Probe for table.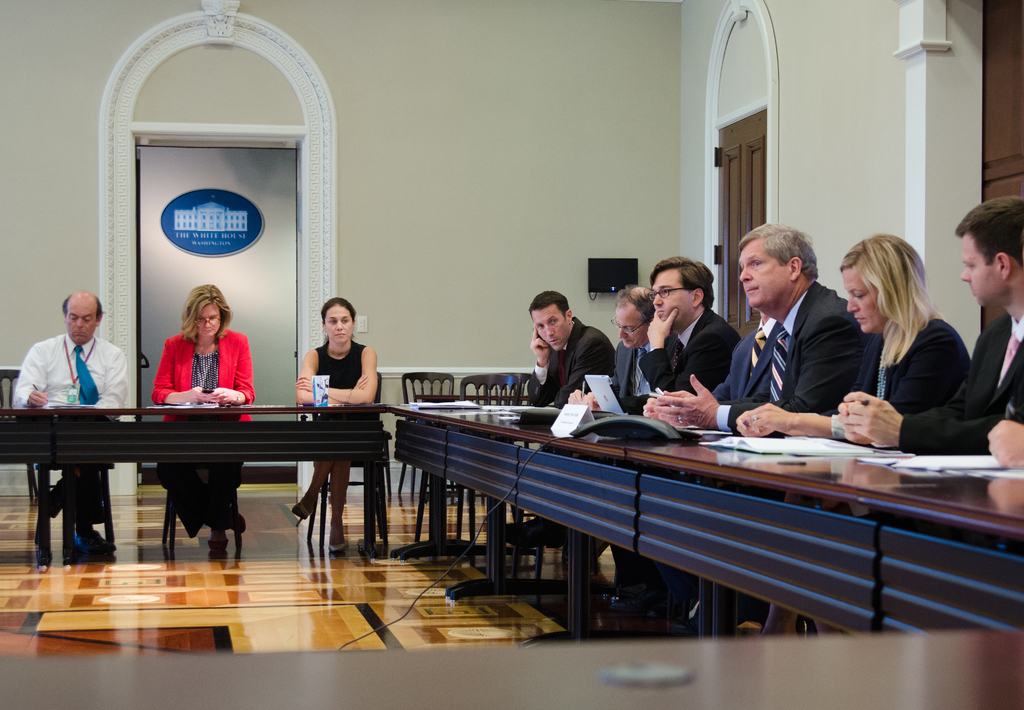
Probe result: (388, 404, 1022, 628).
